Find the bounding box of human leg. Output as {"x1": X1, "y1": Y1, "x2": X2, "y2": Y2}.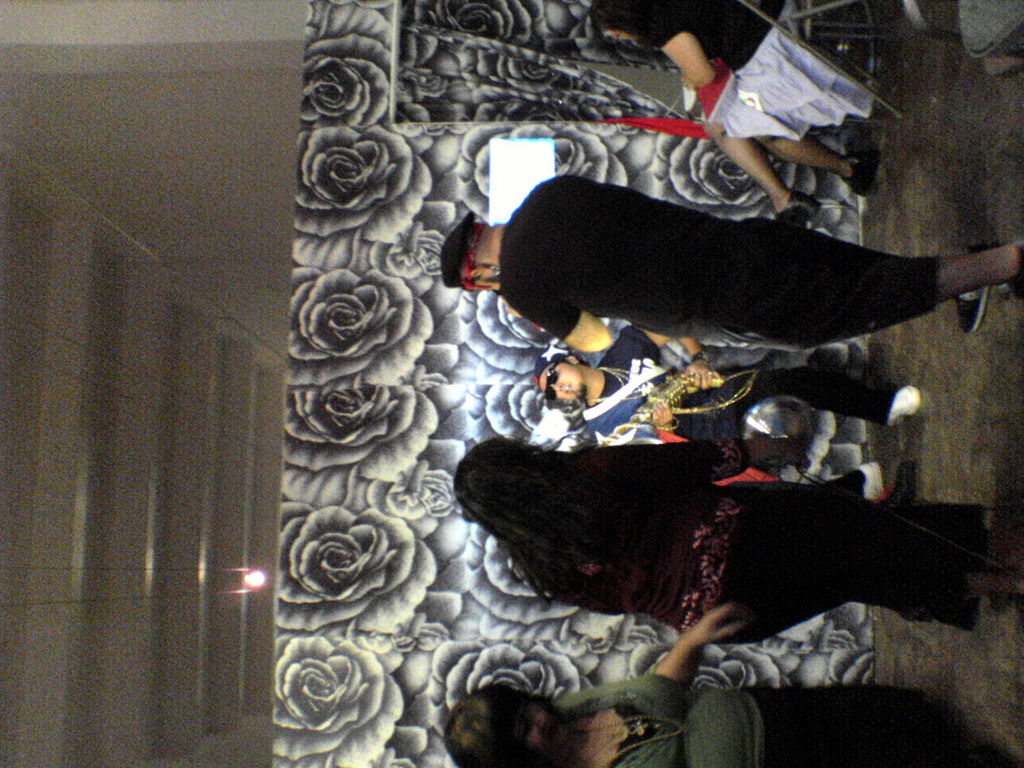
{"x1": 762, "y1": 115, "x2": 869, "y2": 186}.
